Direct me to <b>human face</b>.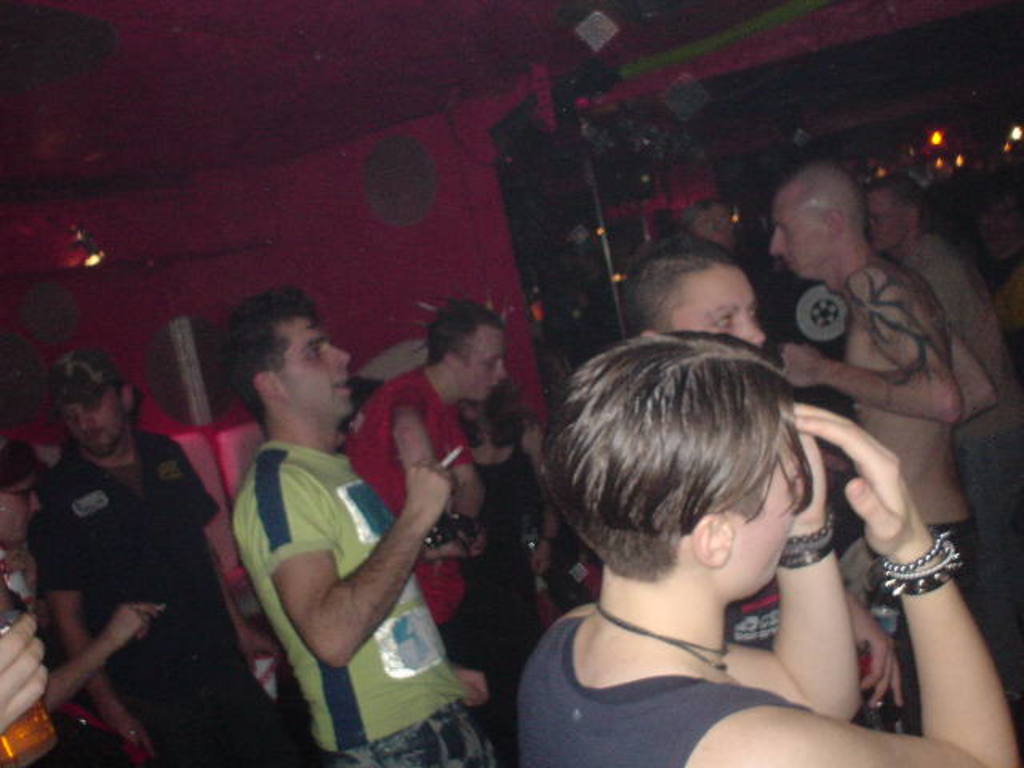
Direction: (left=0, top=474, right=42, bottom=547).
